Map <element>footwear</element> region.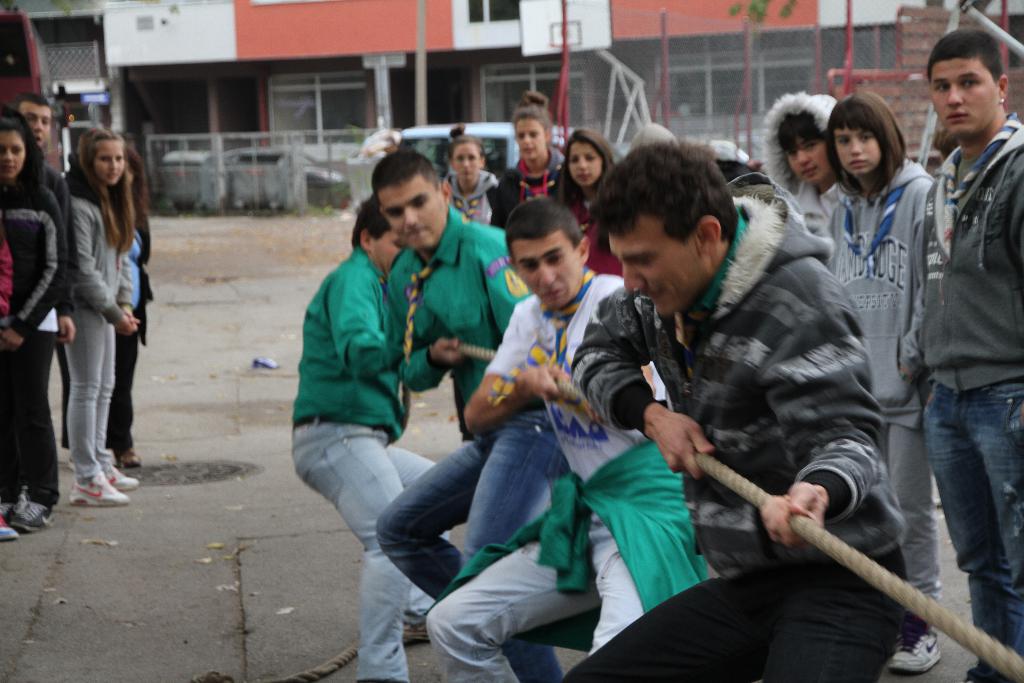
Mapped to select_region(0, 509, 20, 541).
